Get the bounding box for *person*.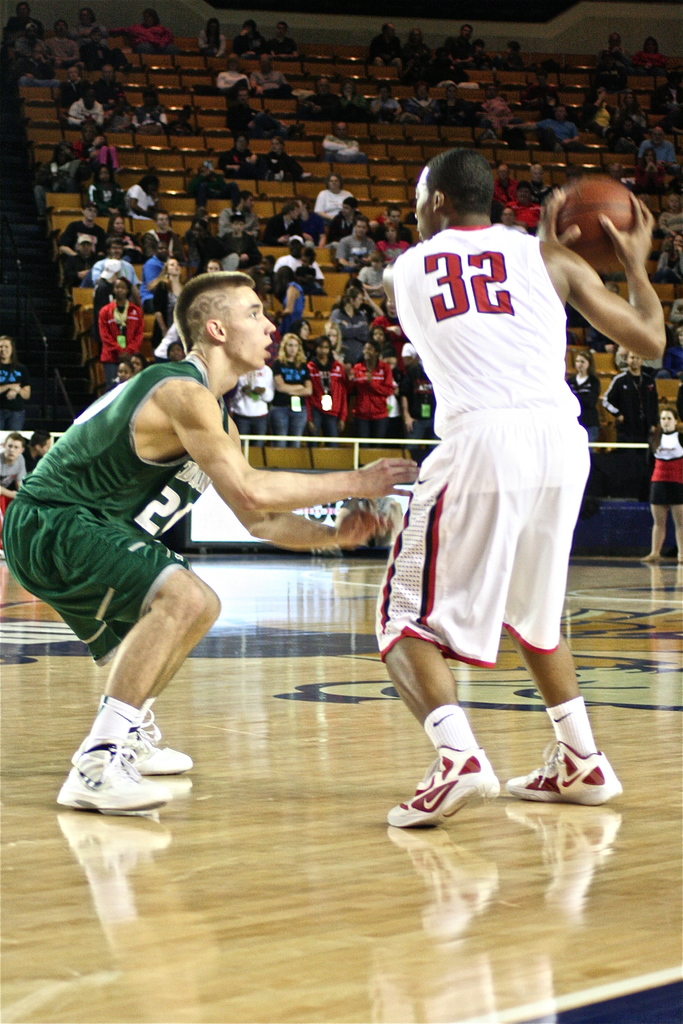
<box>65,1,111,49</box>.
